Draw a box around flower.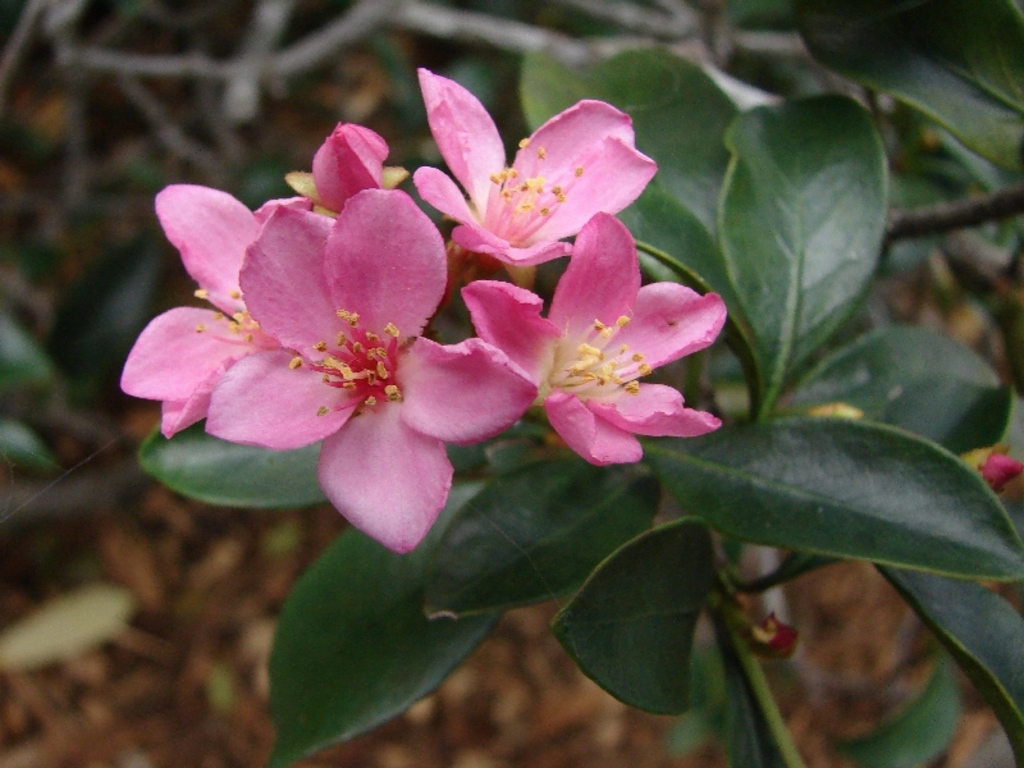
bbox=(746, 611, 804, 664).
